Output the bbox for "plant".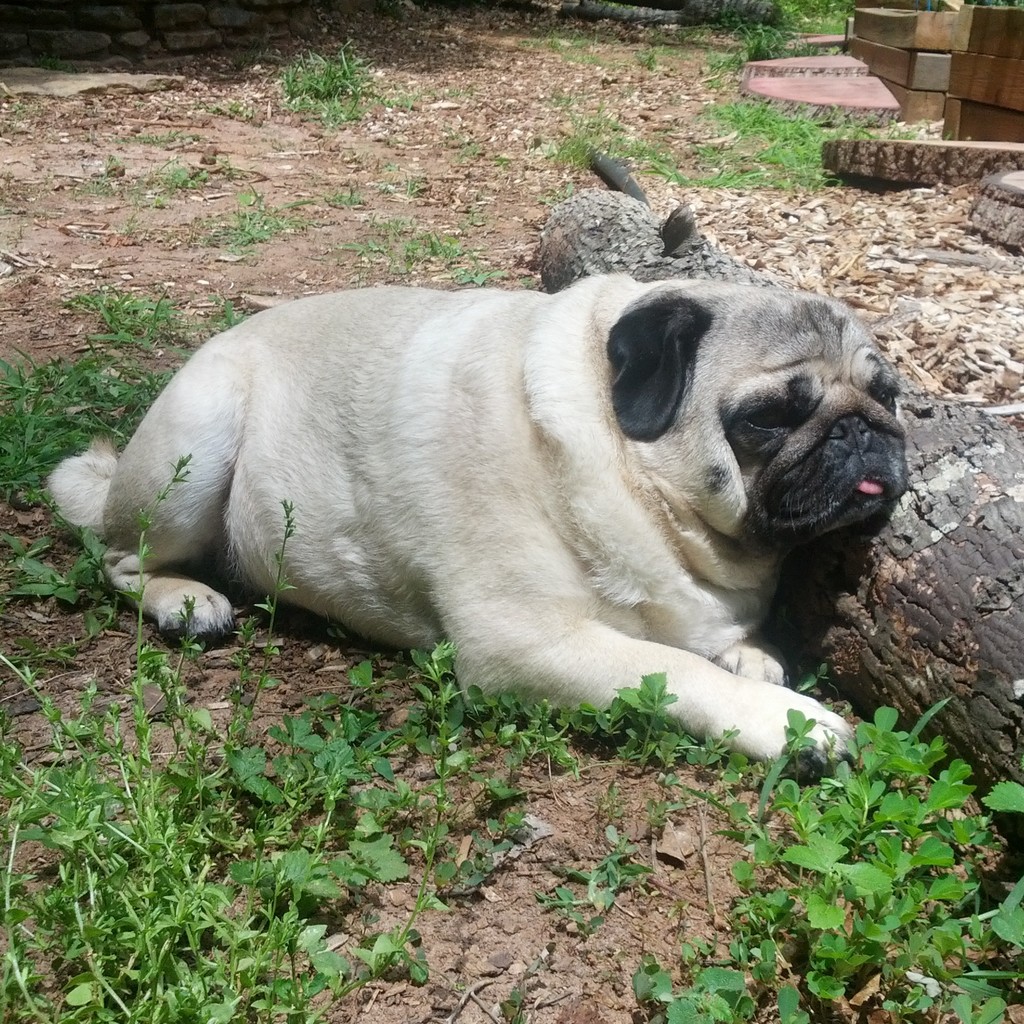
locate(256, 35, 371, 128).
